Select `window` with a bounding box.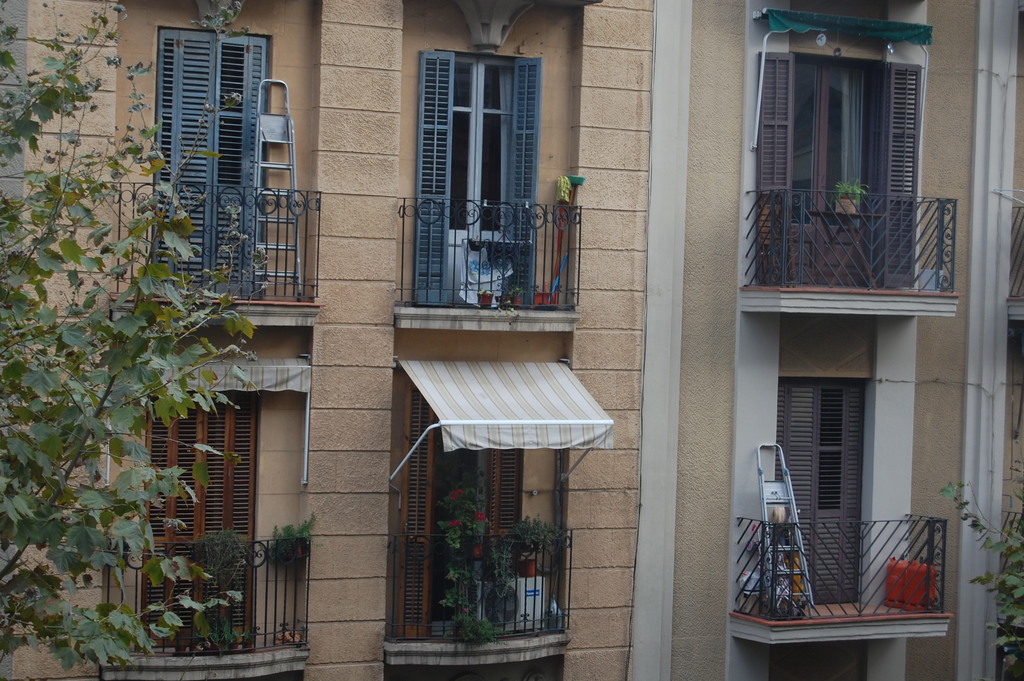
{"left": 756, "top": 14, "right": 952, "bottom": 347}.
